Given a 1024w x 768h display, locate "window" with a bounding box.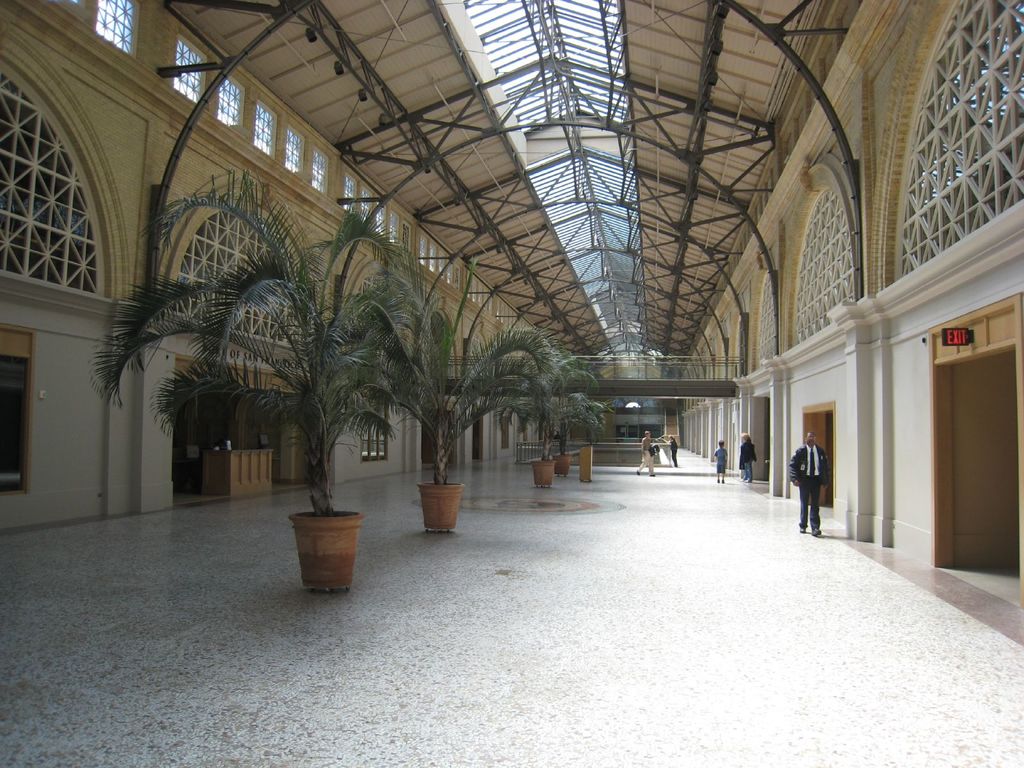
Located: BBox(340, 177, 361, 212).
